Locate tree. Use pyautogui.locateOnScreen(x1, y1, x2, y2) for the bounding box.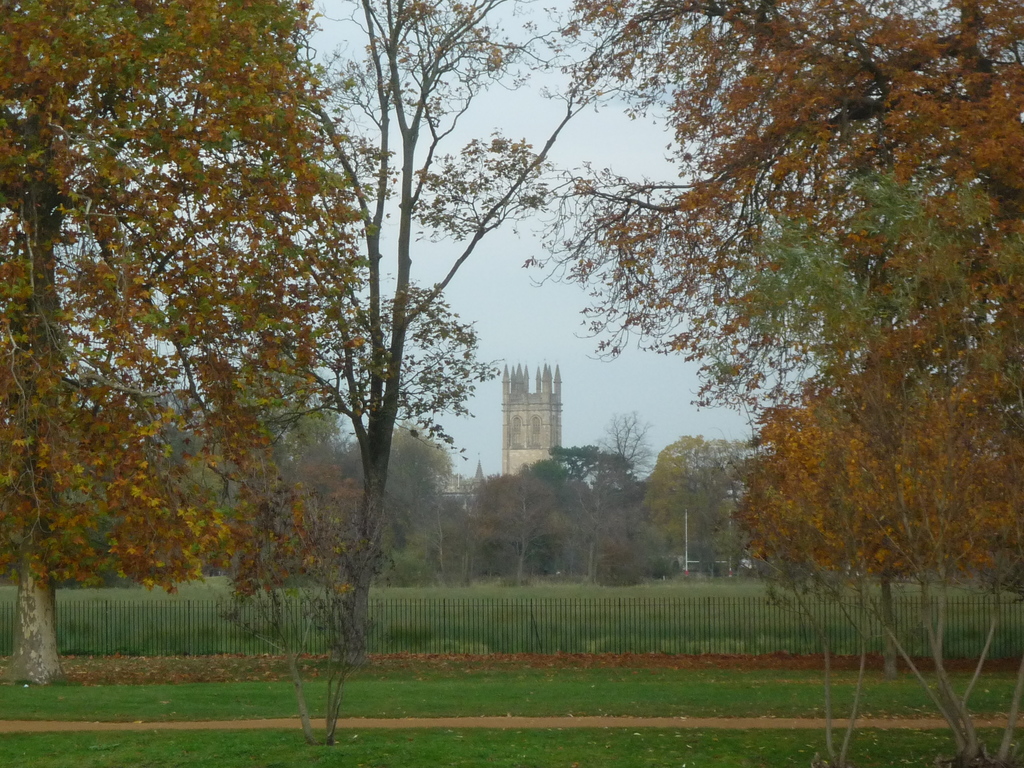
pyautogui.locateOnScreen(0, 0, 345, 685).
